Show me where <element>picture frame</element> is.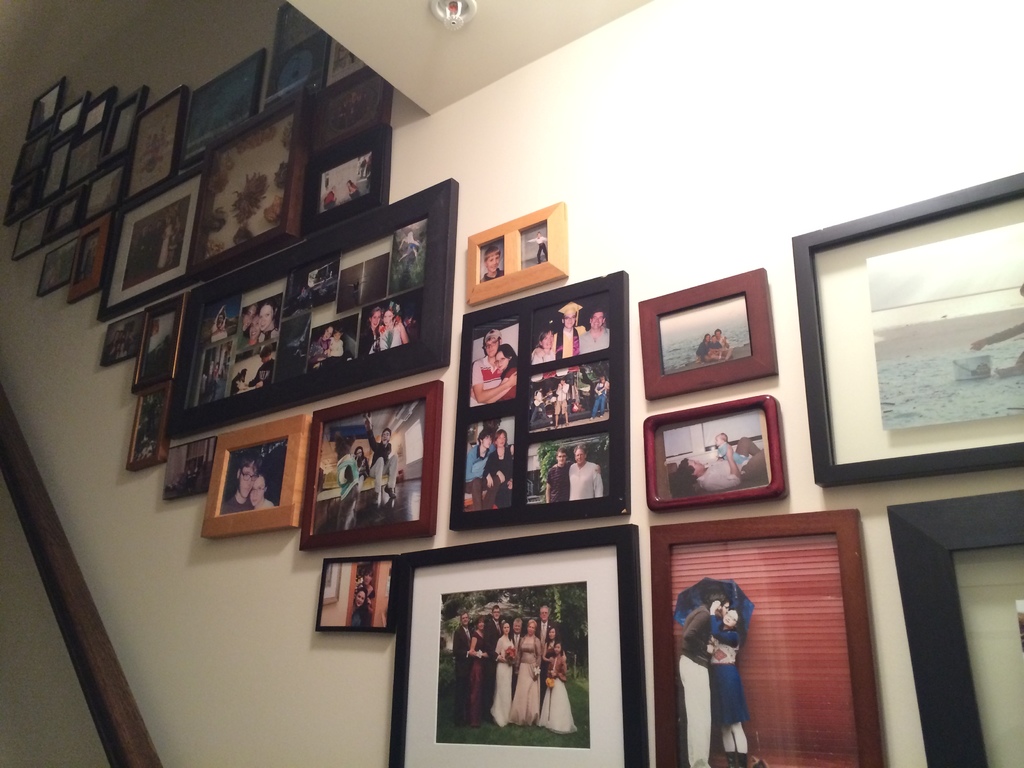
<element>picture frame</element> is at select_region(387, 525, 644, 767).
